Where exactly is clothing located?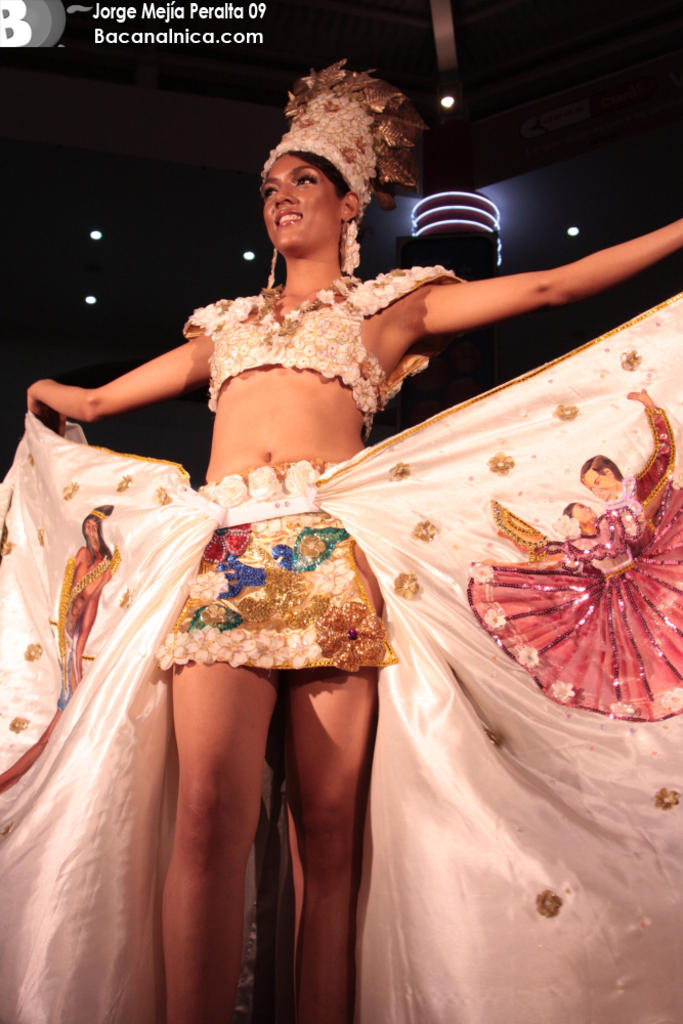
Its bounding box is (x1=0, y1=264, x2=682, y2=1023).
